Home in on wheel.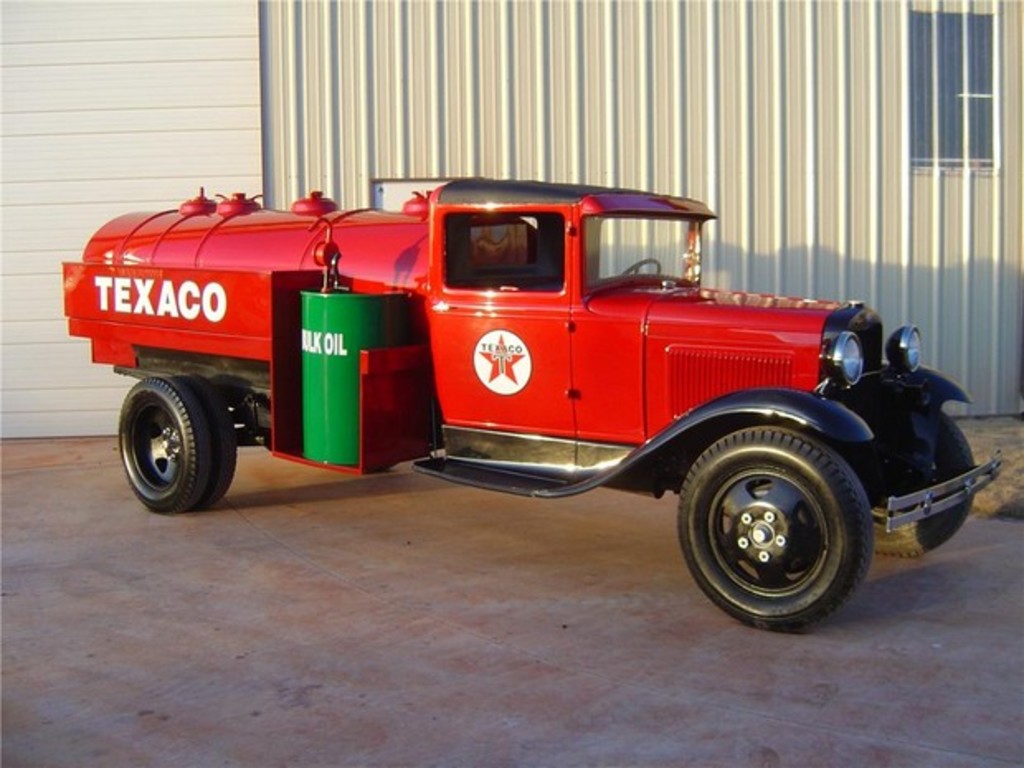
Homed in at <box>114,373,239,515</box>.
